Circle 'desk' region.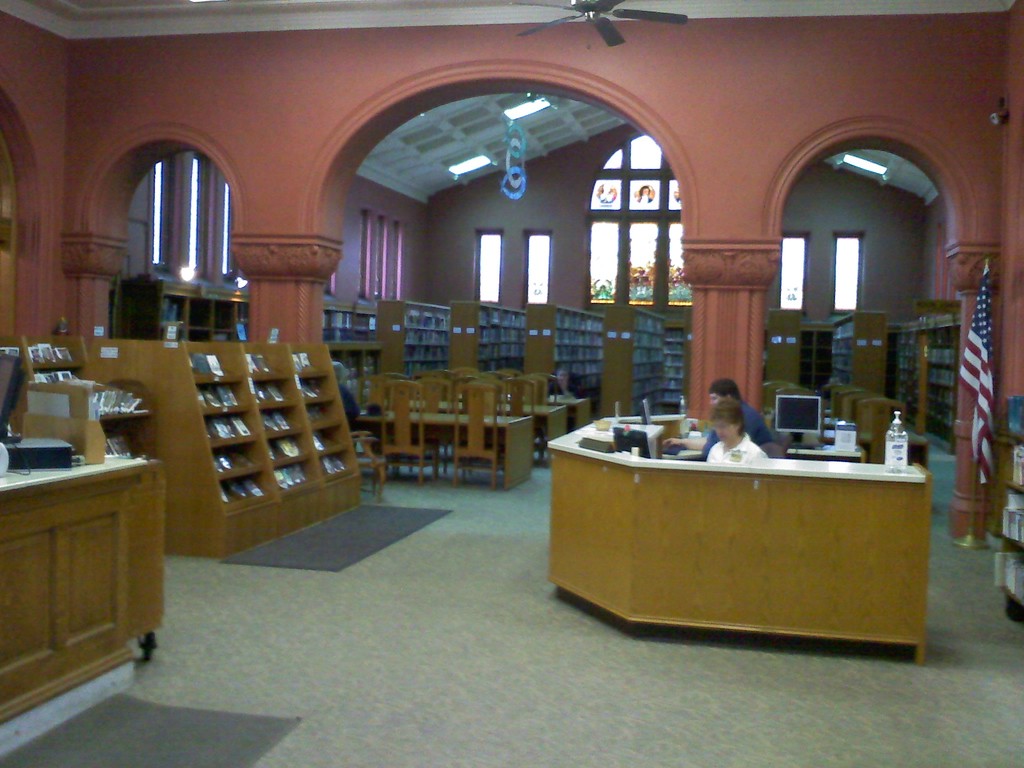
Region: [x1=0, y1=454, x2=165, y2=726].
